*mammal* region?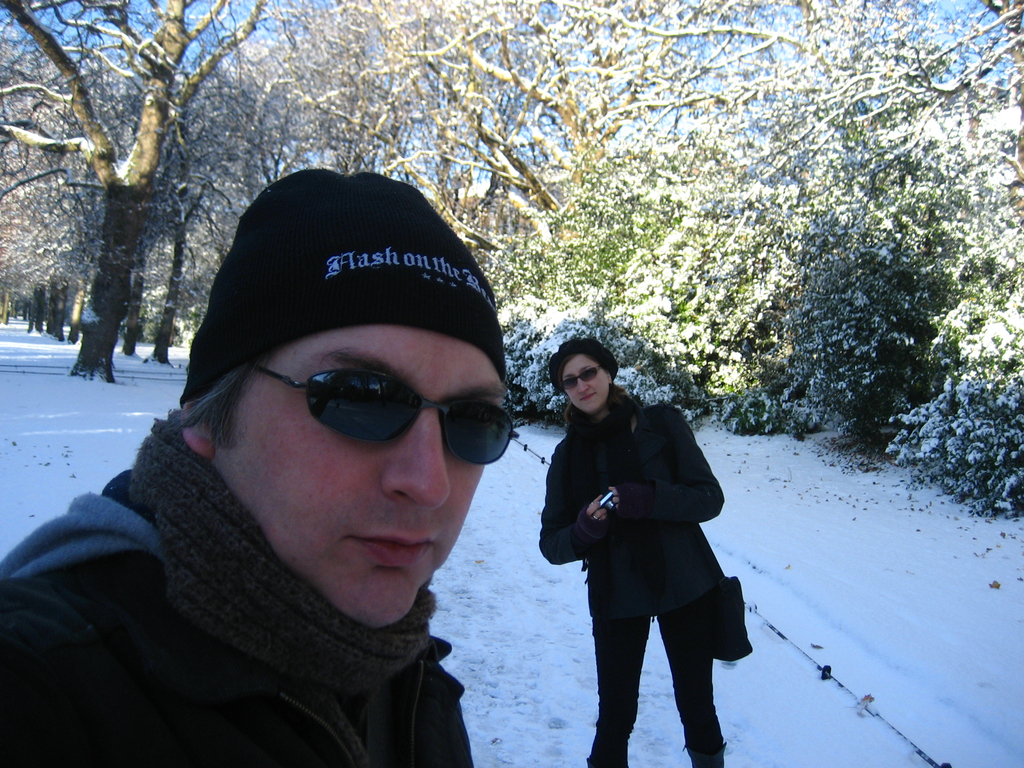
bbox=[0, 163, 524, 767]
